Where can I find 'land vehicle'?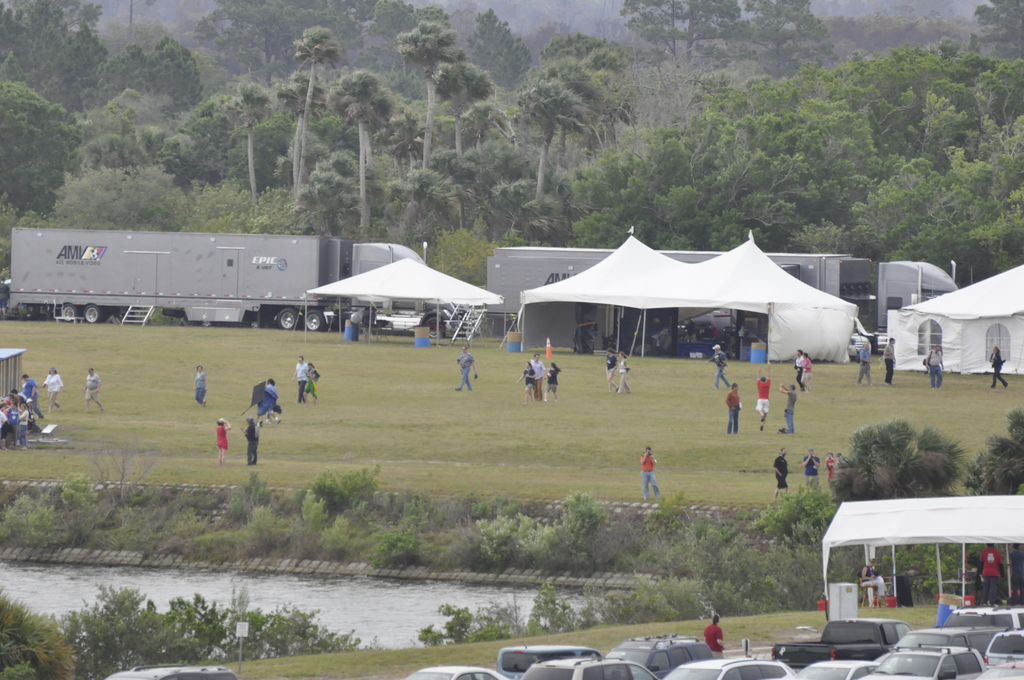
You can find it at 26:219:454:341.
